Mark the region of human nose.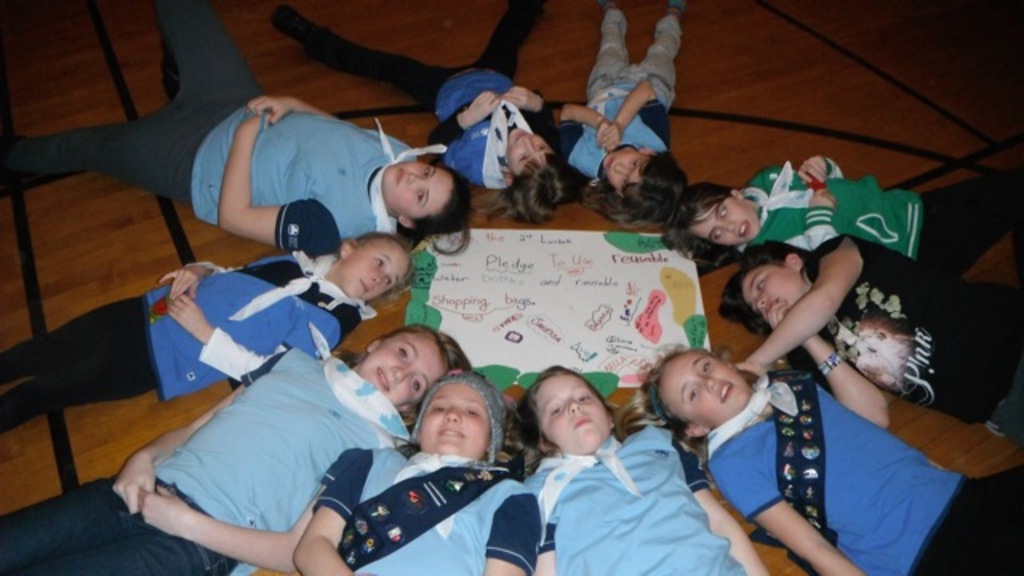
Region: bbox=[760, 296, 765, 307].
